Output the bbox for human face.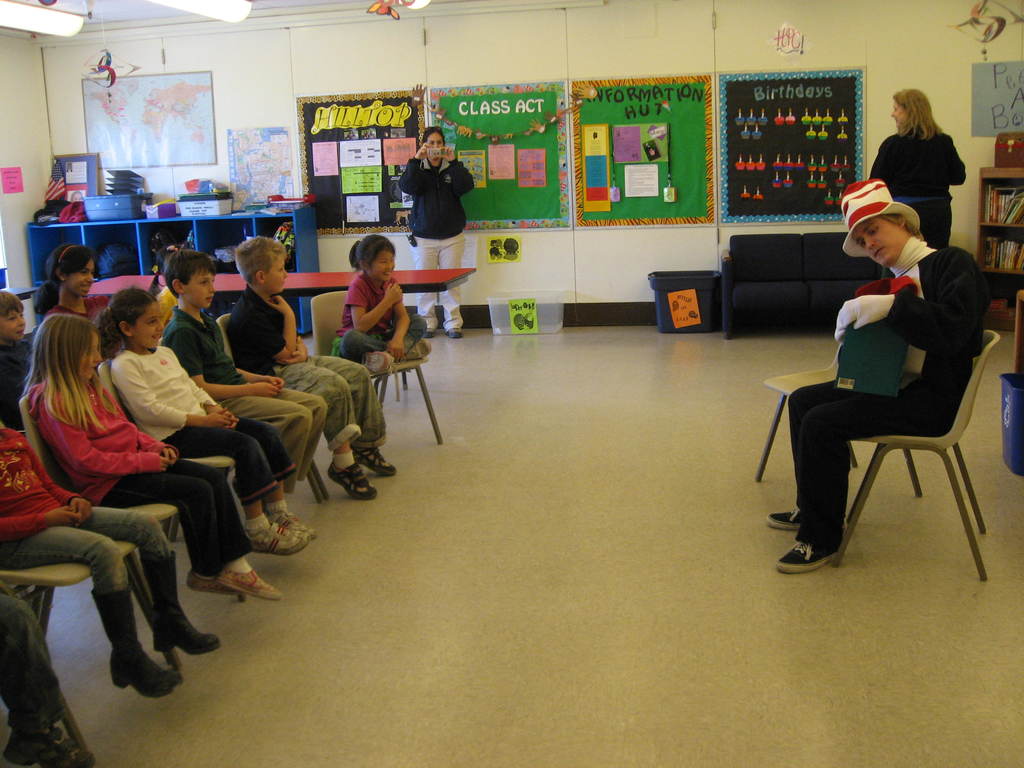
l=134, t=303, r=163, b=348.
